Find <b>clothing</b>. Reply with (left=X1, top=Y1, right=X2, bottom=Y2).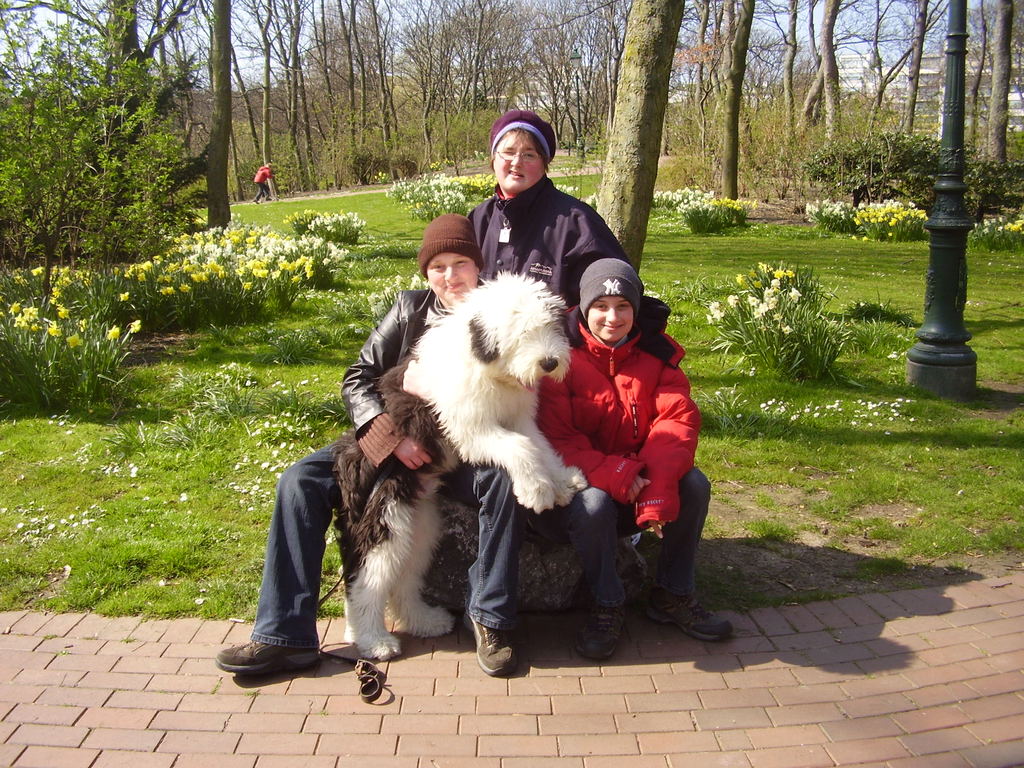
(left=467, top=177, right=625, bottom=297).
